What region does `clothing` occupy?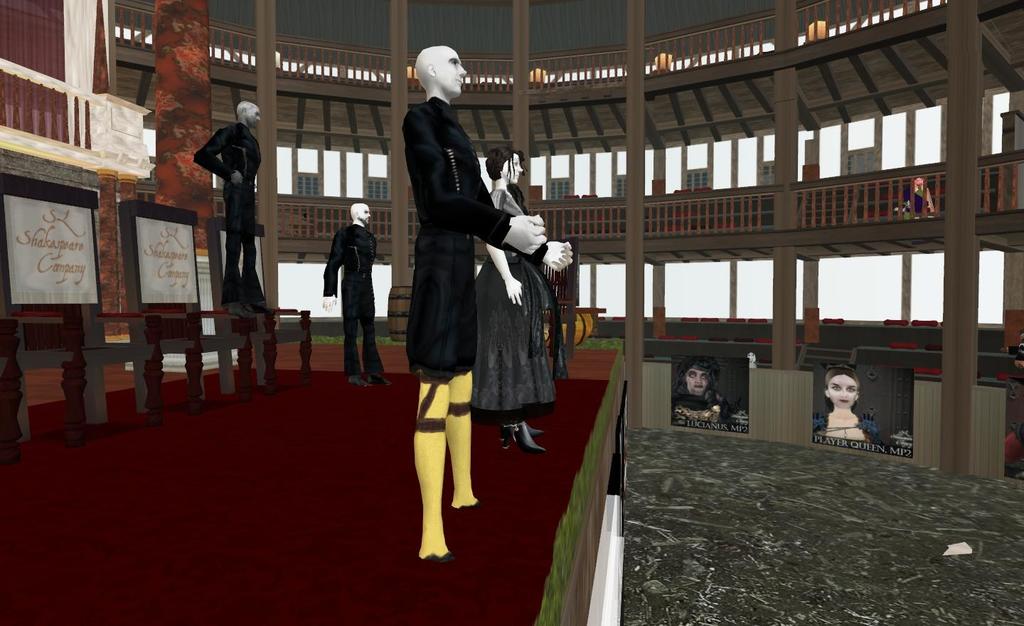
[x1=186, y1=126, x2=266, y2=301].
